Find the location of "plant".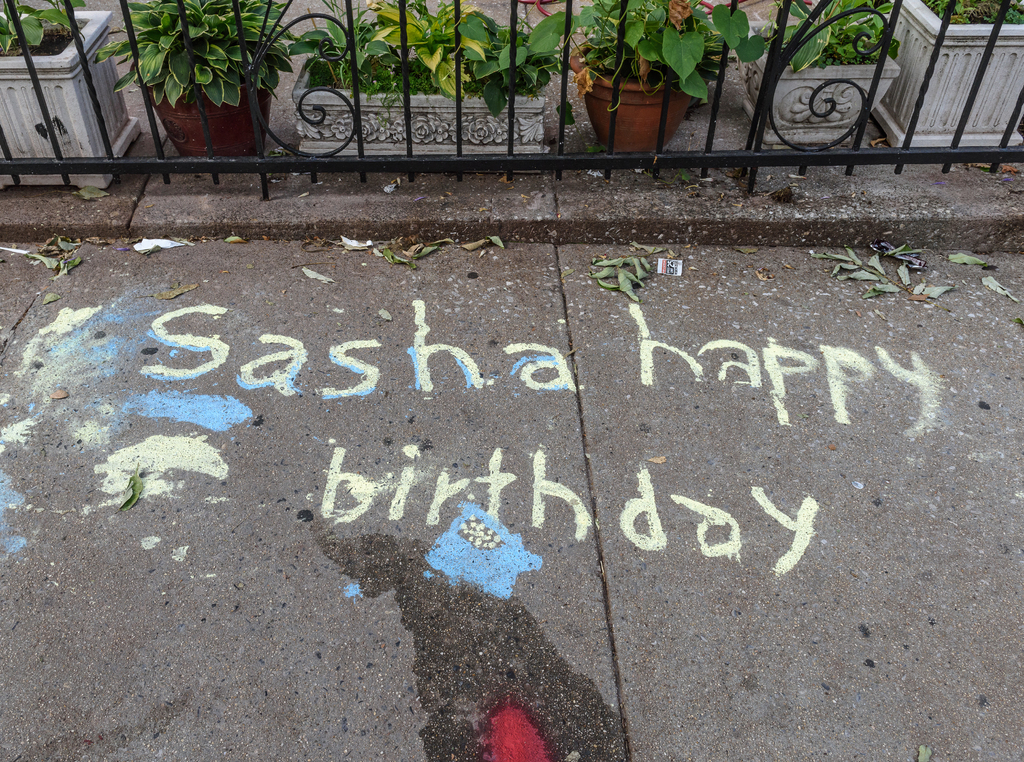
Location: box=[0, 0, 92, 63].
